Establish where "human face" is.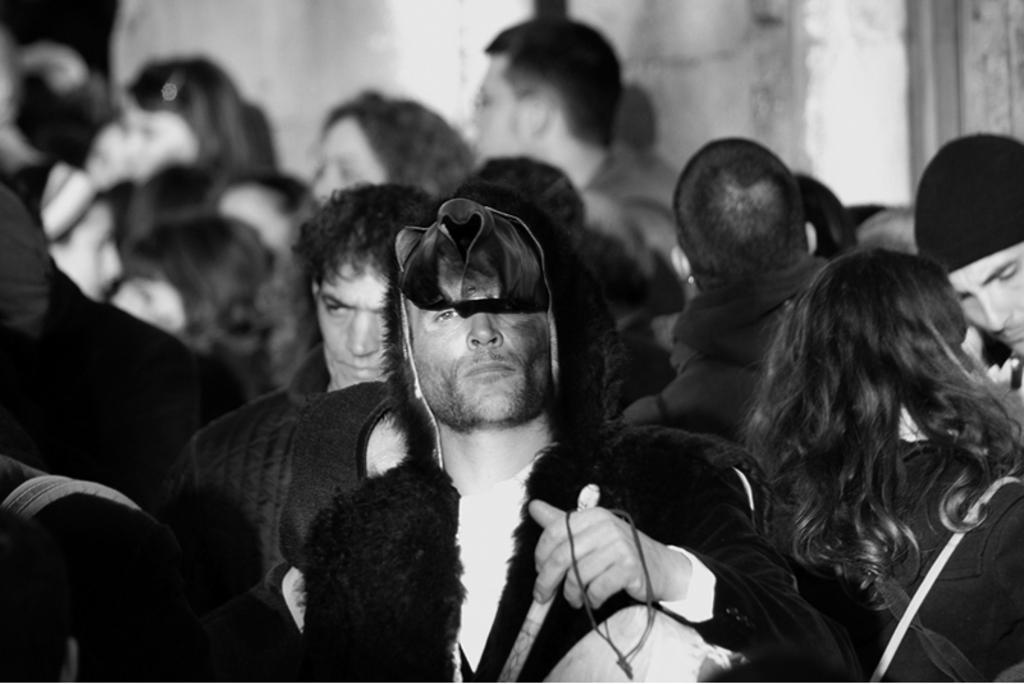
Established at locate(125, 91, 197, 177).
